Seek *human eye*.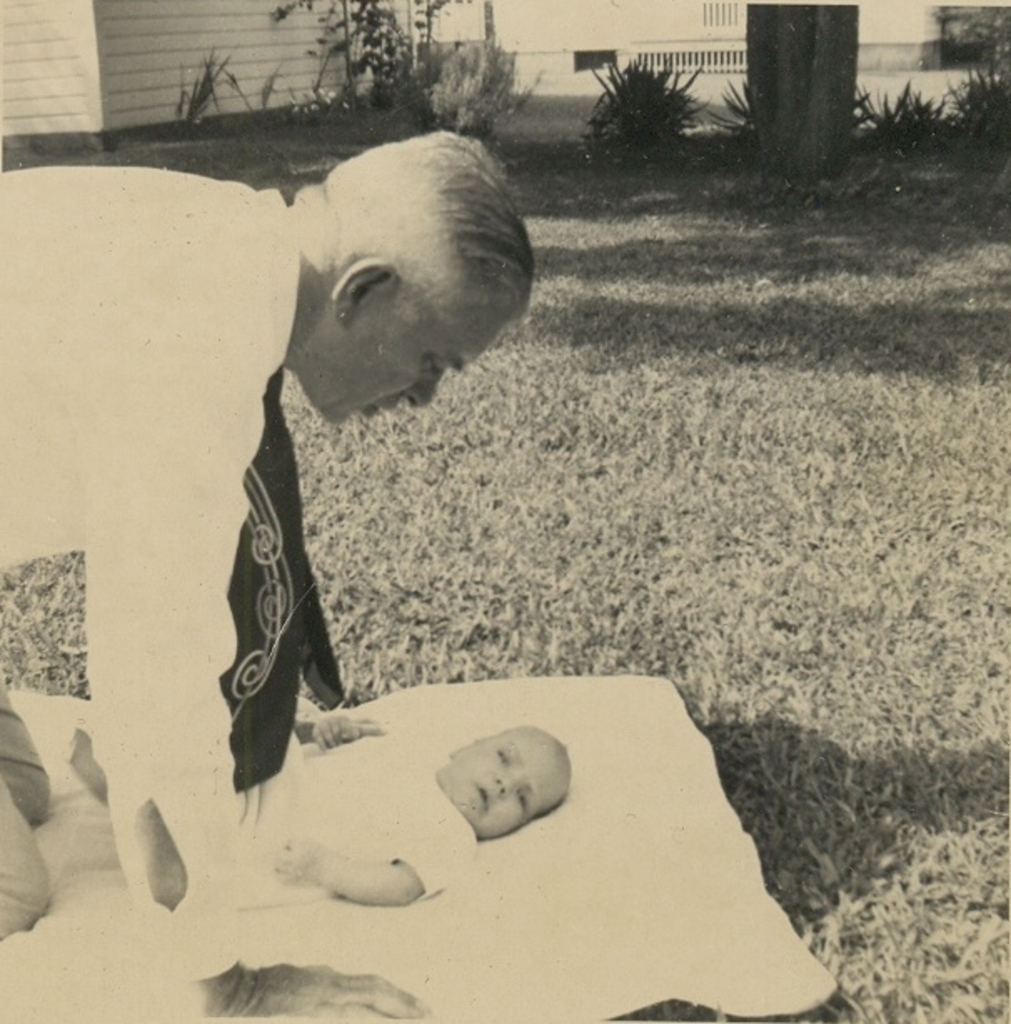
bbox=[517, 794, 529, 816].
